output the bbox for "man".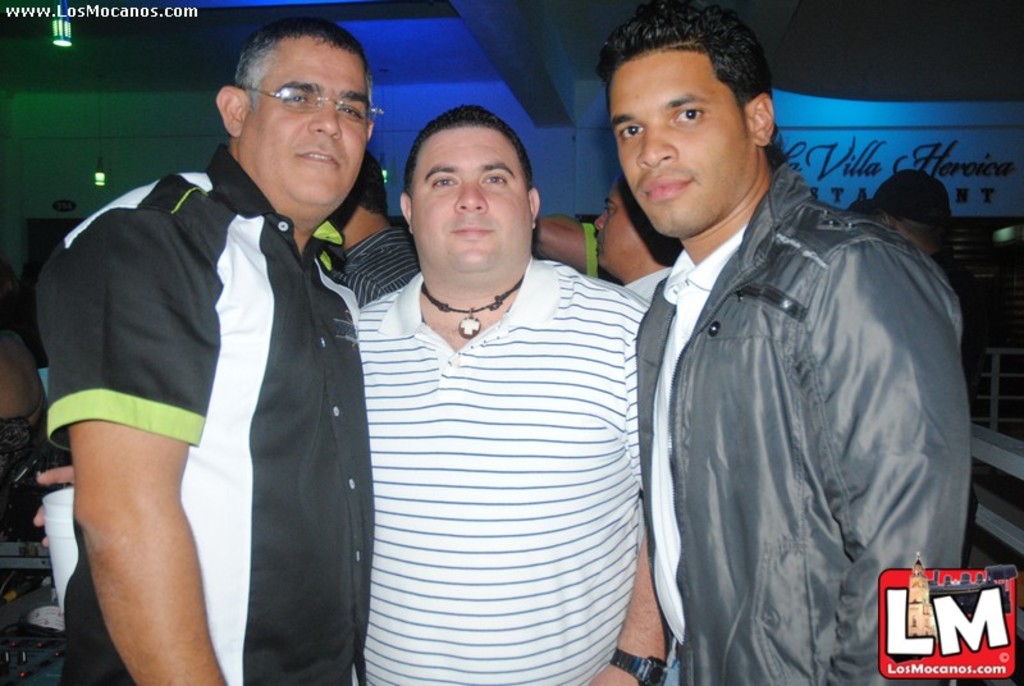
320:143:426:310.
